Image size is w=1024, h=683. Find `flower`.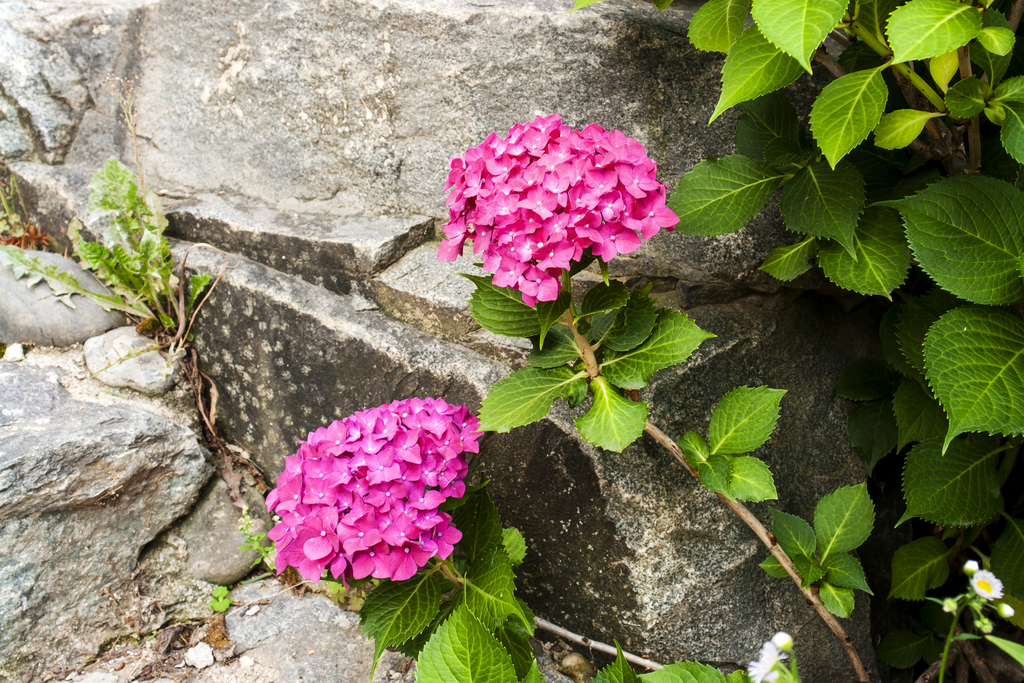
BBox(438, 111, 680, 317).
